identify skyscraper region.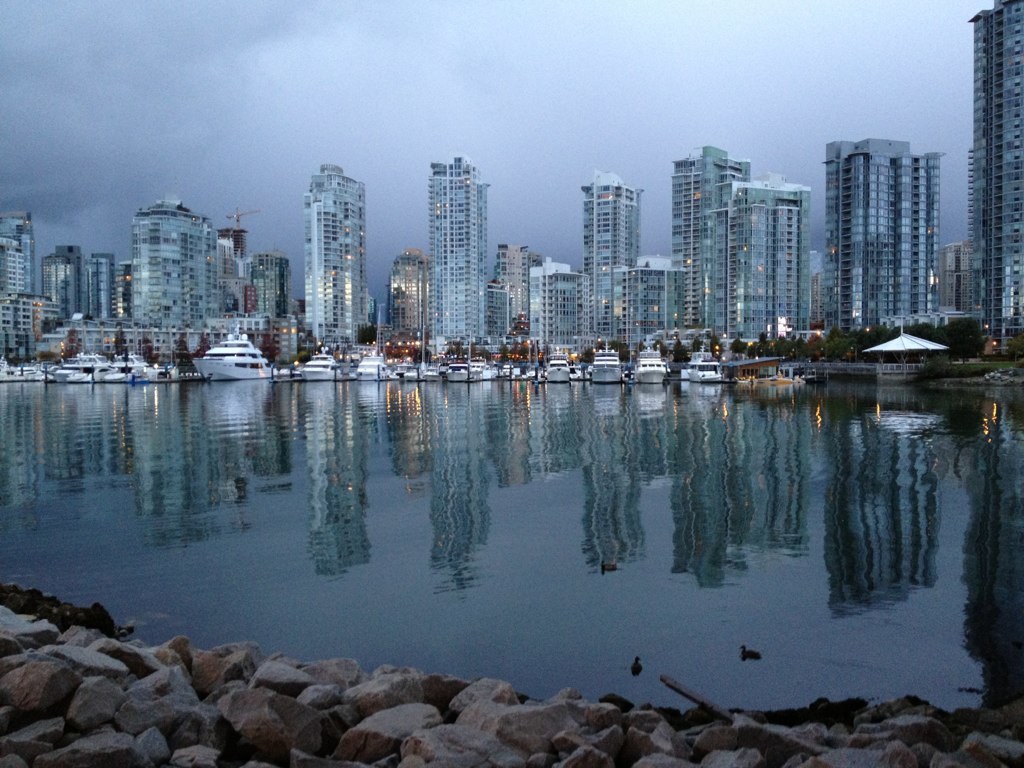
Region: (x1=222, y1=211, x2=253, y2=348).
